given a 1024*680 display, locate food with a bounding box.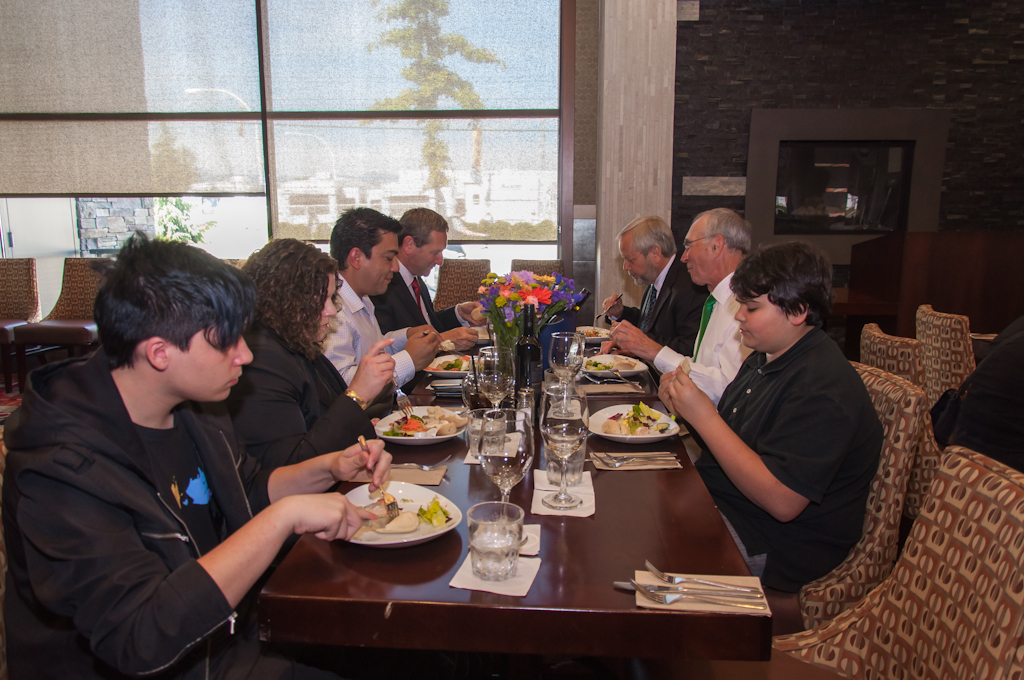
Located: 472,304,486,323.
